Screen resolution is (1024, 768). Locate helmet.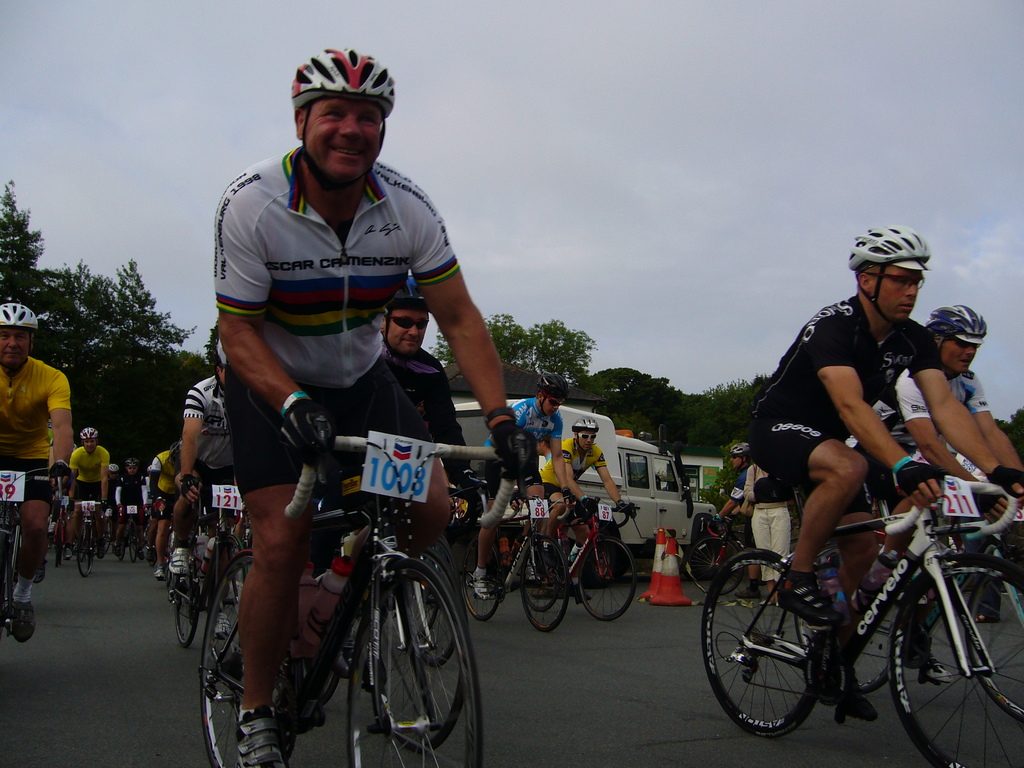
{"left": 211, "top": 339, "right": 226, "bottom": 400}.
